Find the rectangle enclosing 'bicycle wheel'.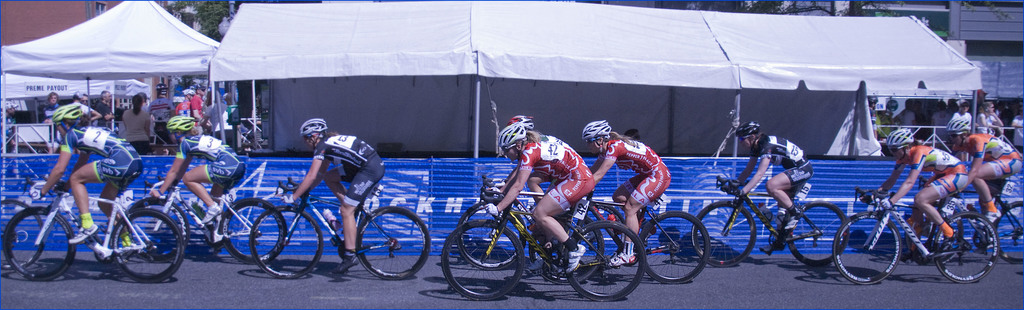
220, 199, 283, 263.
